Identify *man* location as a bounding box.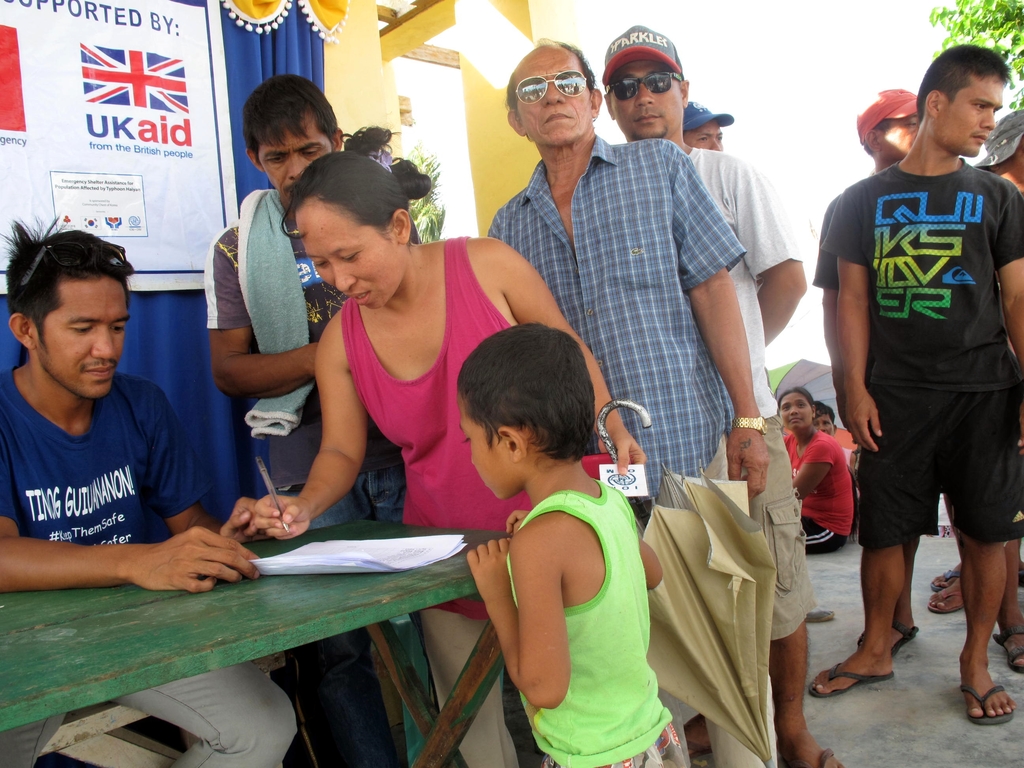
x1=0 y1=210 x2=305 y2=765.
